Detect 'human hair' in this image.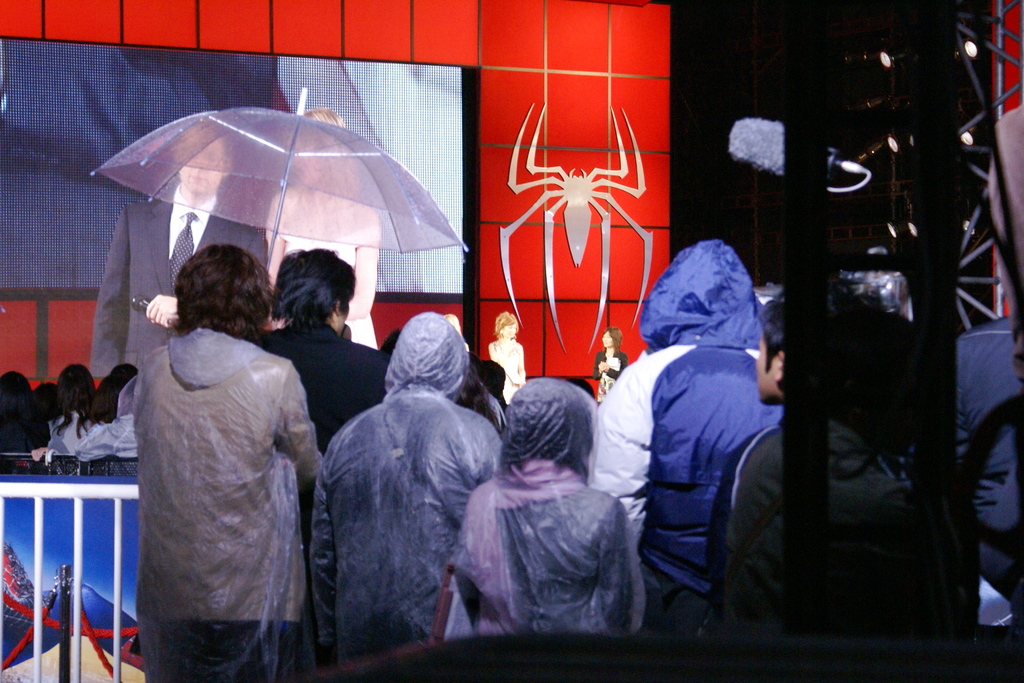
Detection: <bbox>52, 357, 101, 434</bbox>.
